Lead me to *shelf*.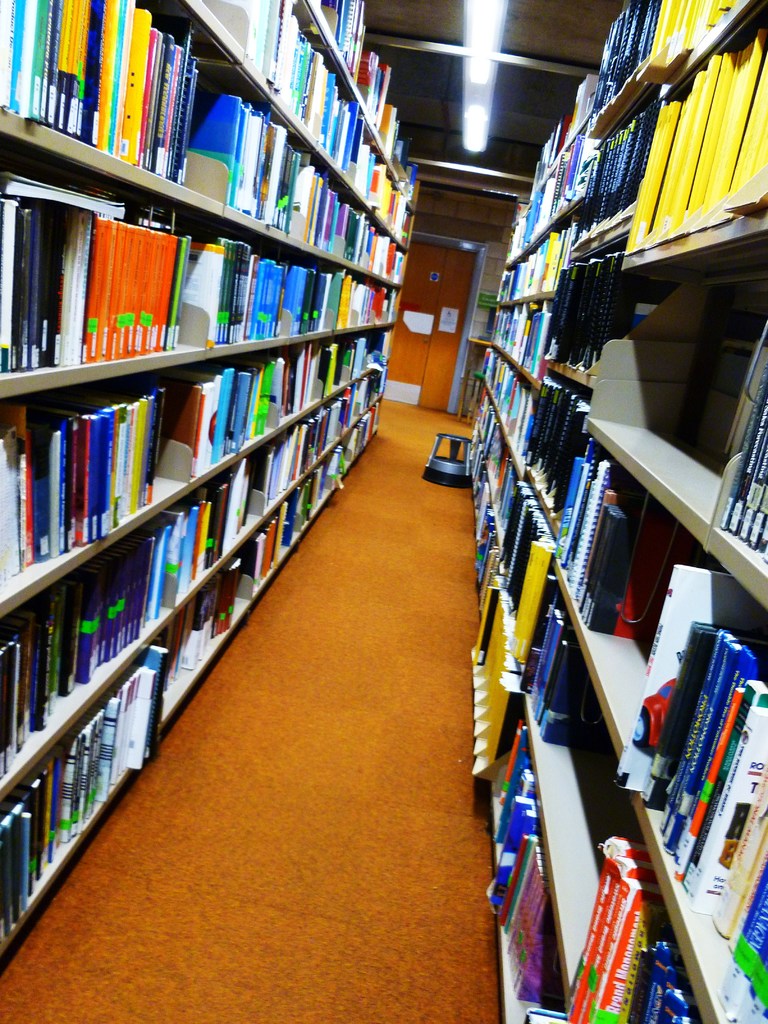
Lead to [x1=471, y1=381, x2=534, y2=548].
